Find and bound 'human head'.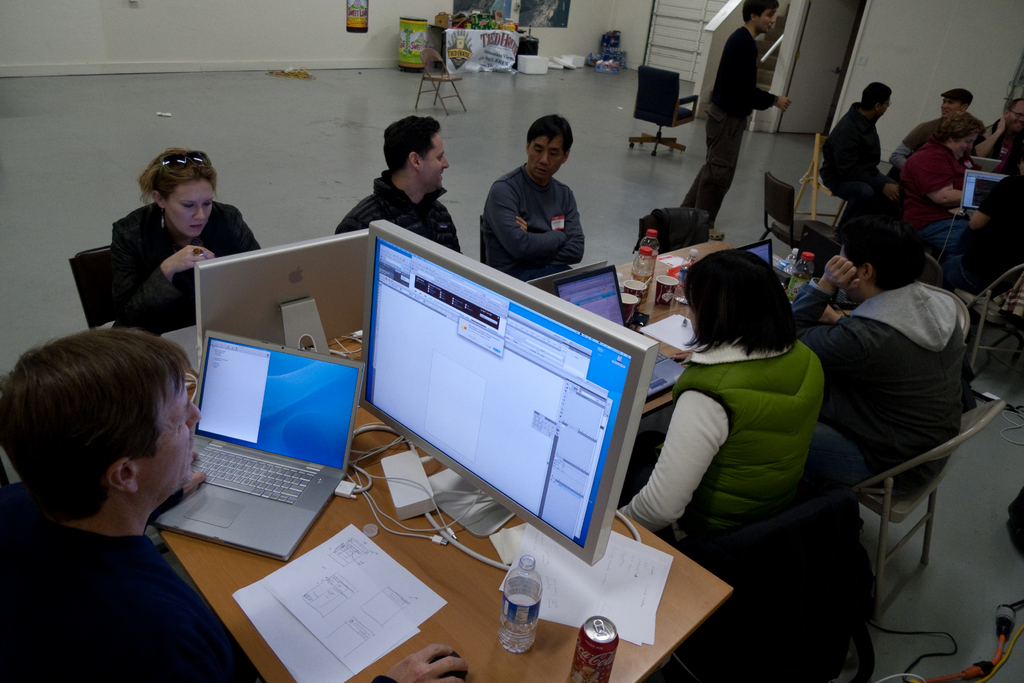
Bound: l=838, t=219, r=918, b=300.
